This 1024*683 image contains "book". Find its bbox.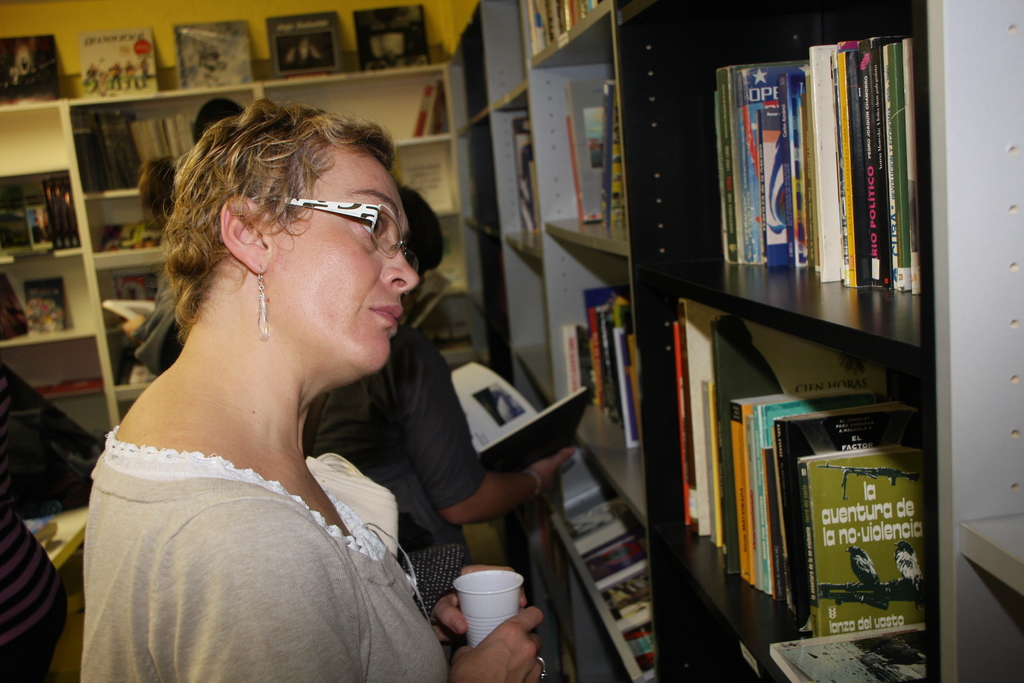
<region>93, 213, 163, 252</region>.
